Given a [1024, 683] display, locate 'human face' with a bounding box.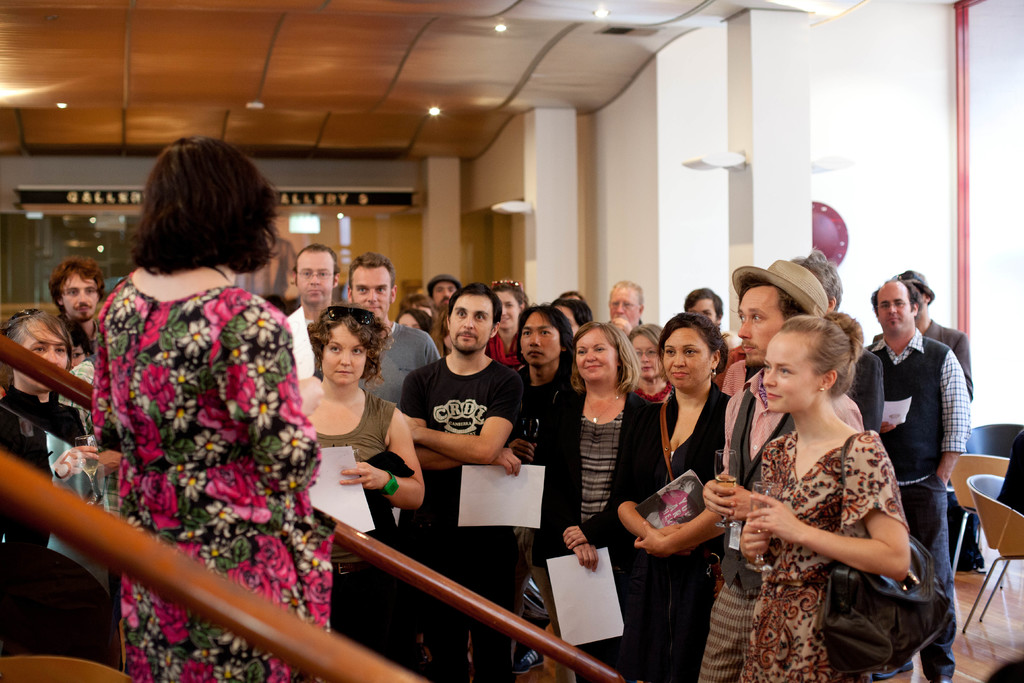
Located: 492/290/523/331.
